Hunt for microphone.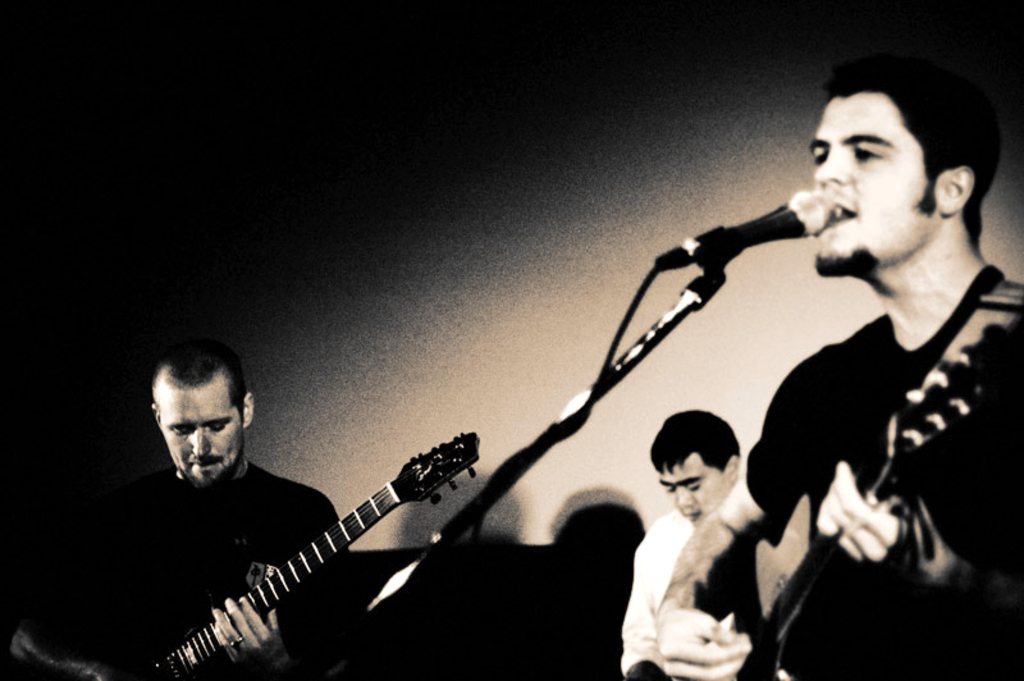
Hunted down at {"x1": 640, "y1": 186, "x2": 832, "y2": 276}.
